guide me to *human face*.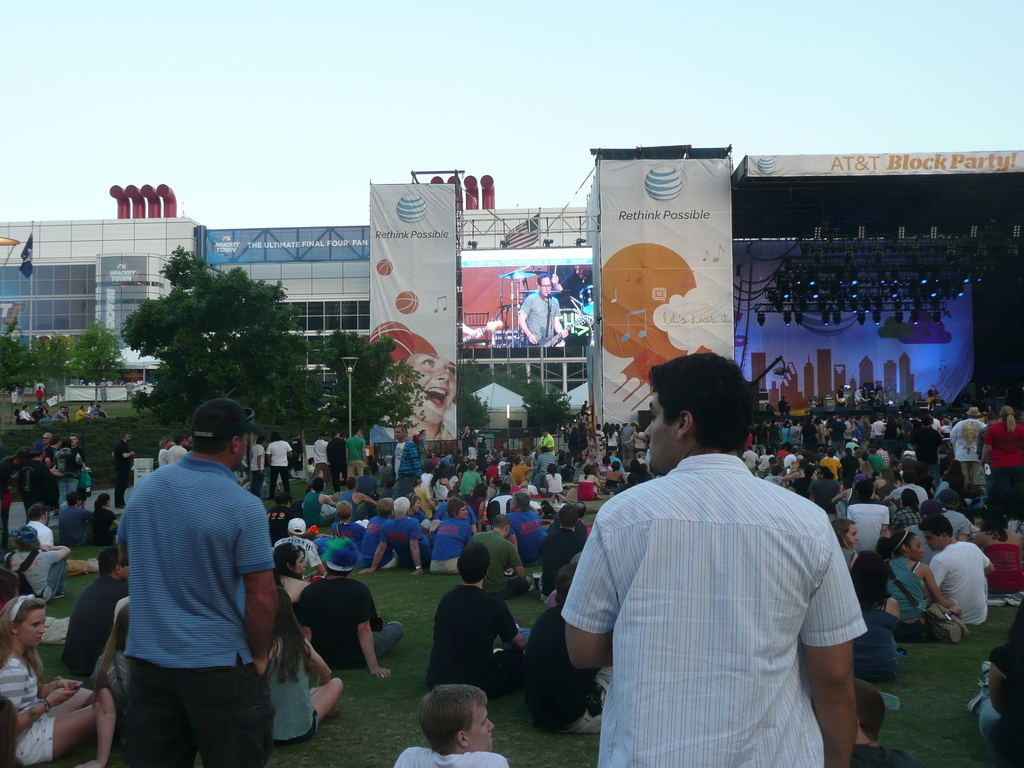
Guidance: x1=412 y1=497 x2=423 y2=516.
